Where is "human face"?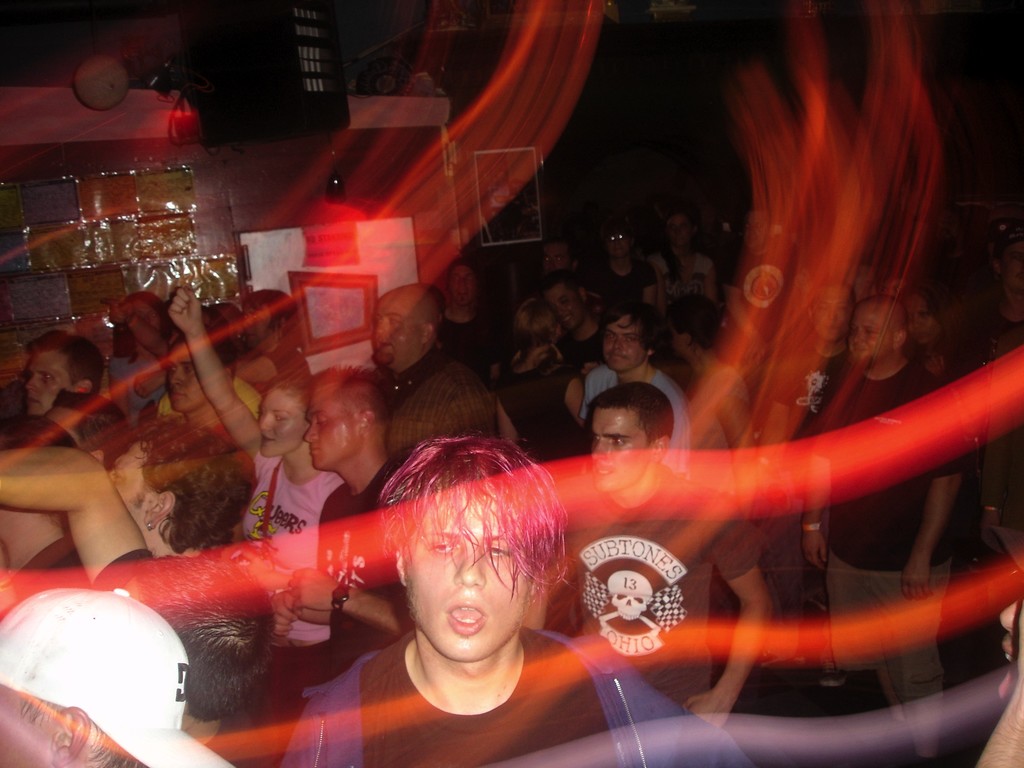
586/406/646/496.
